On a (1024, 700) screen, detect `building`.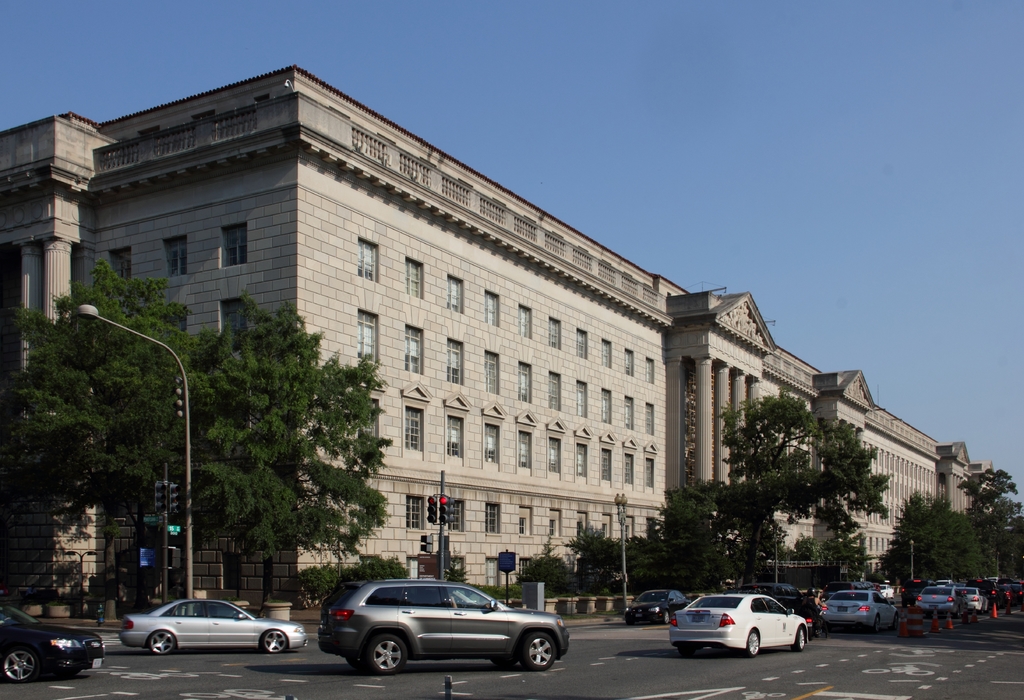
detection(0, 64, 998, 621).
